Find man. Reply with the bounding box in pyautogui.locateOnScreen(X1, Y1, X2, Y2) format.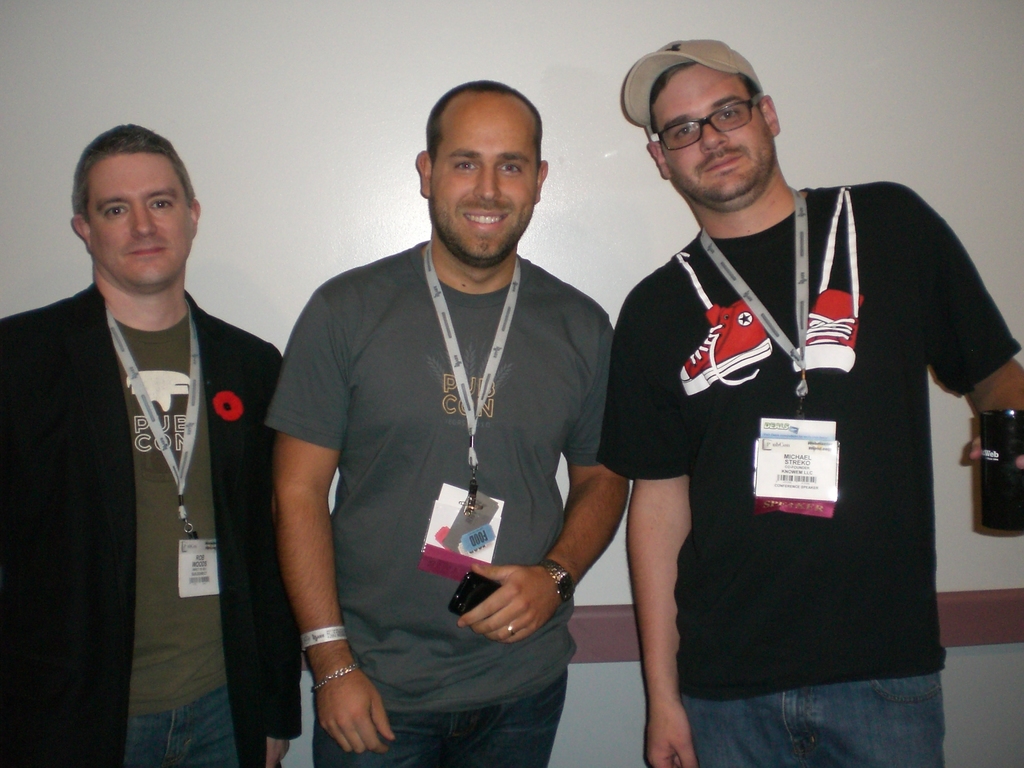
pyautogui.locateOnScreen(19, 90, 292, 763).
